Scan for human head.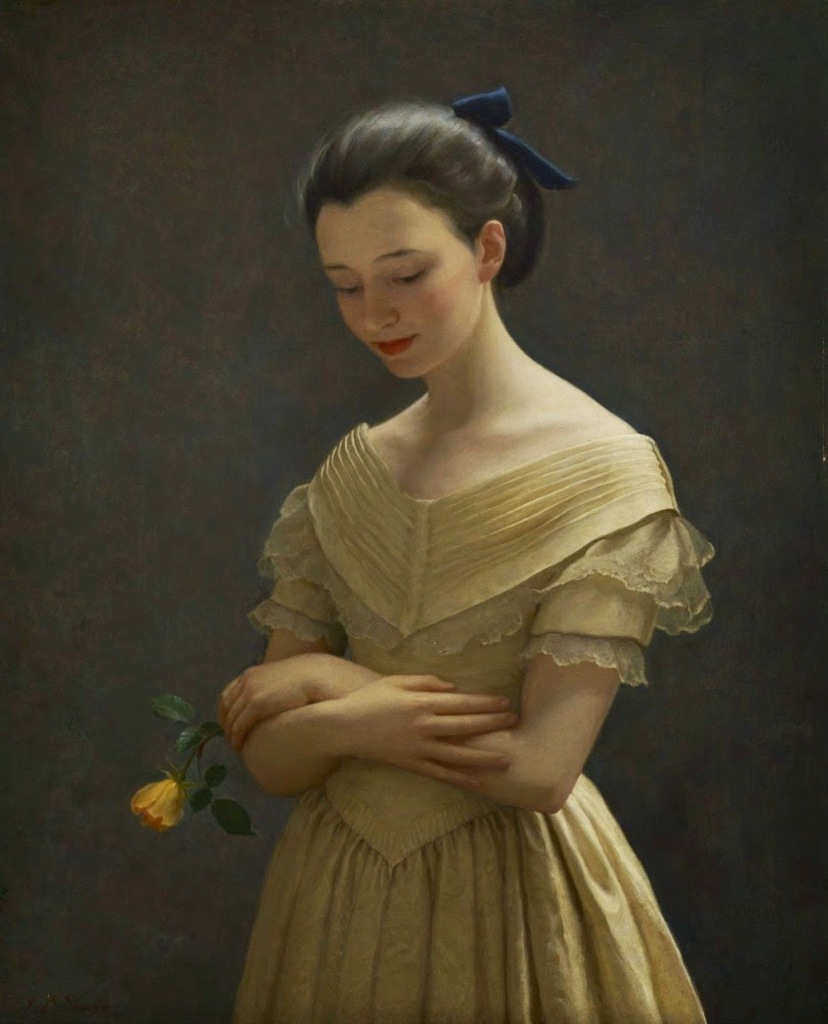
Scan result: 297:102:547:378.
